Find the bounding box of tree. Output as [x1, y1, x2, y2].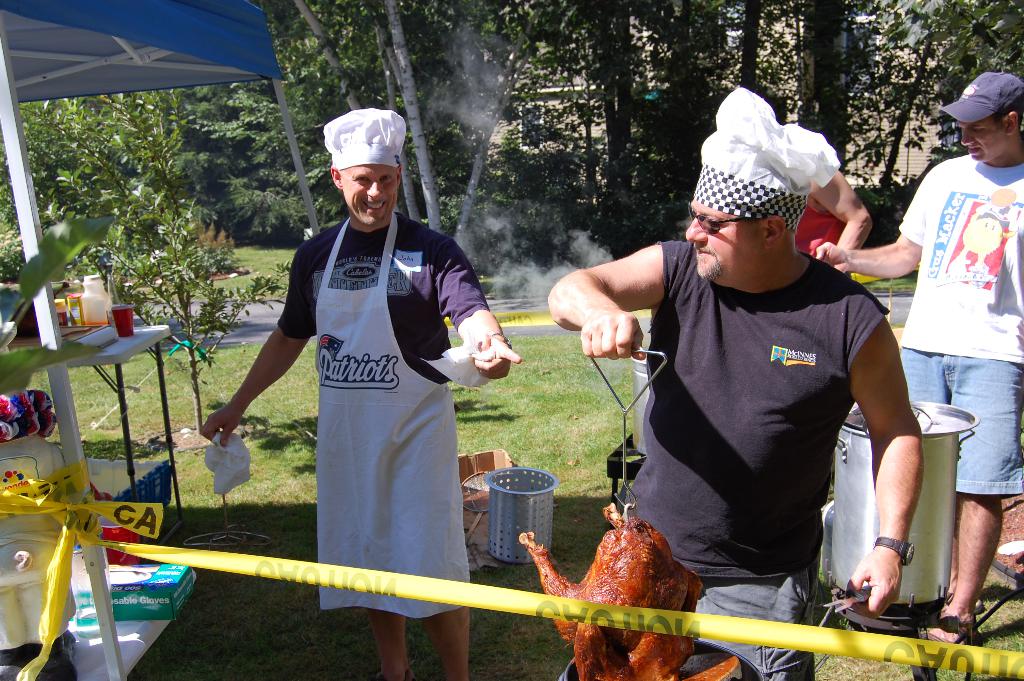
[559, 0, 788, 290].
